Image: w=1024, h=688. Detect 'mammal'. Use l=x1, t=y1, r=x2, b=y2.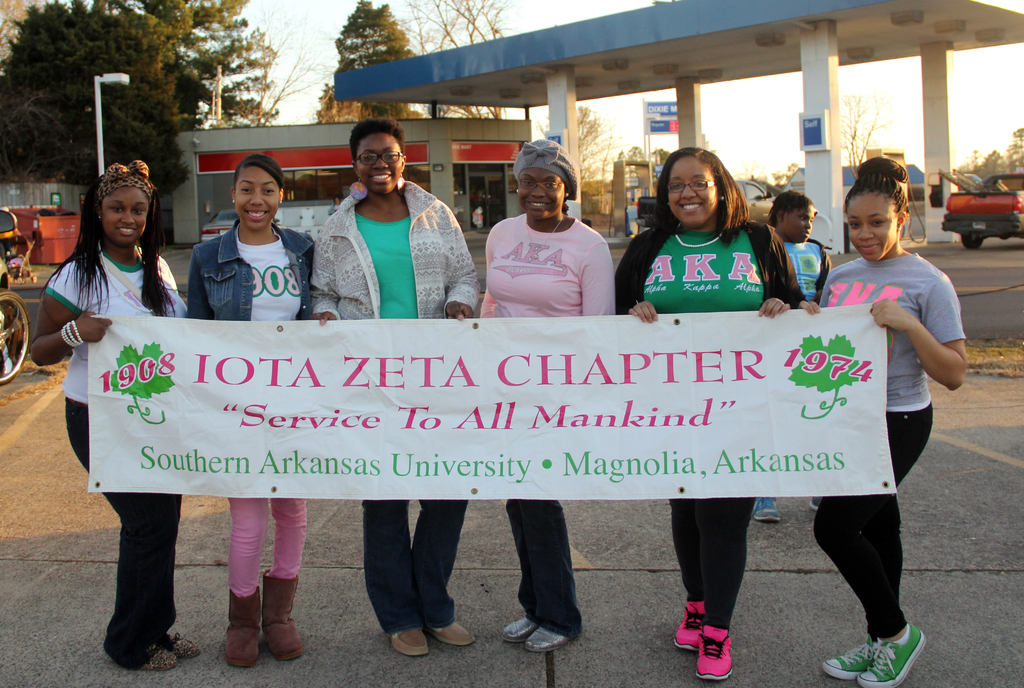
l=308, t=118, r=481, b=651.
